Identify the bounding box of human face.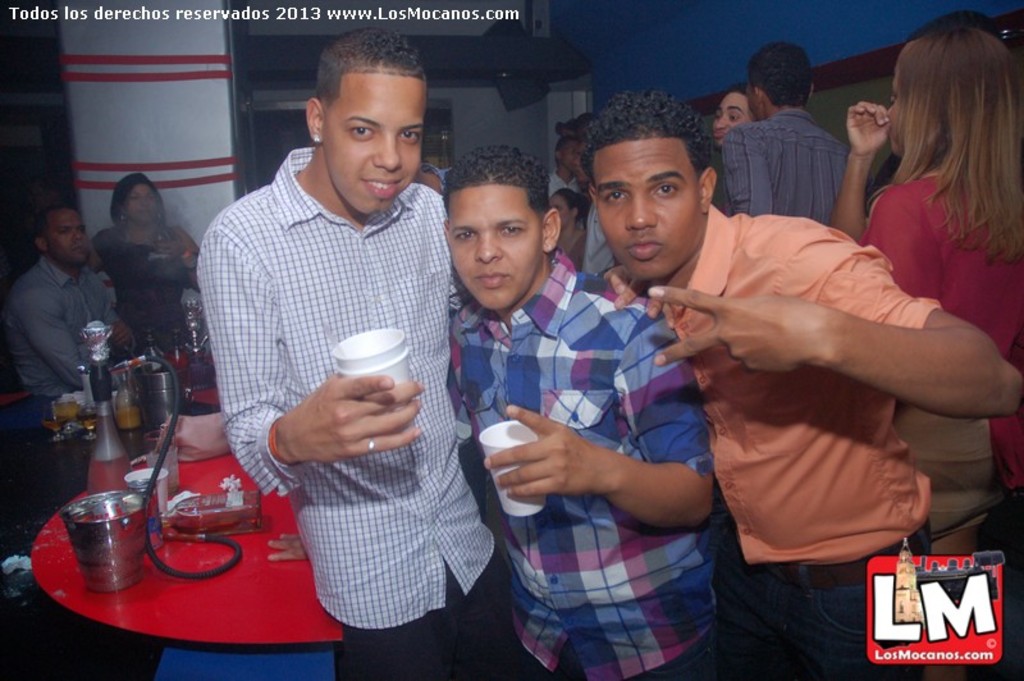
select_region(602, 137, 694, 278).
